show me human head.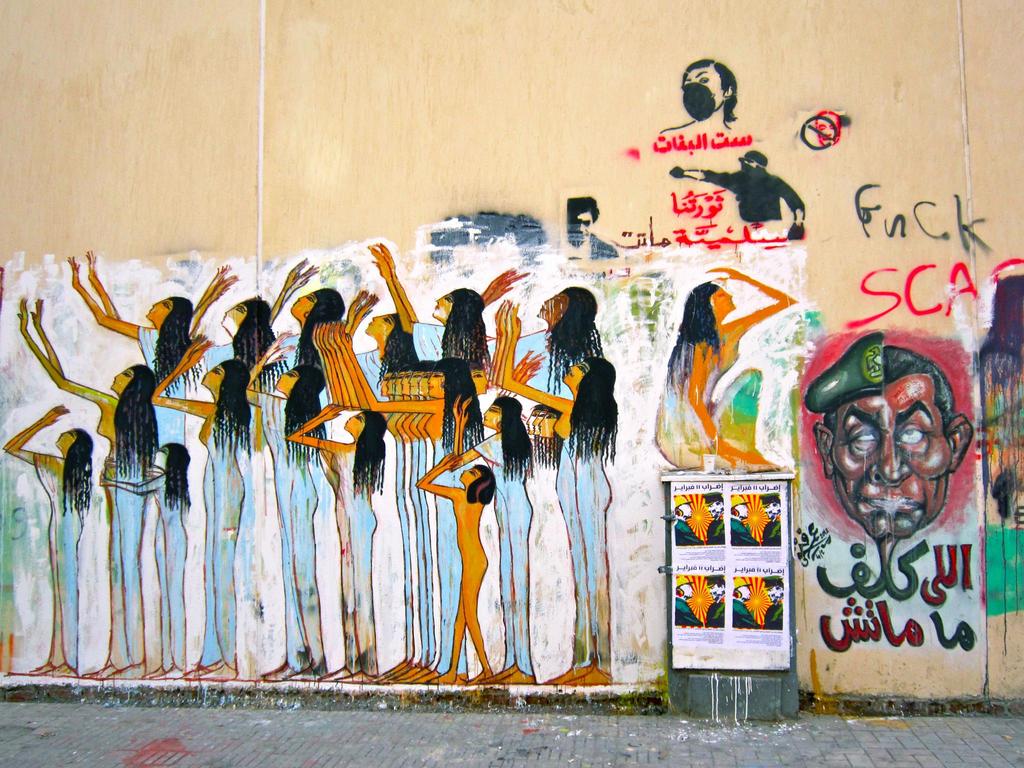
human head is here: [left=483, top=395, right=523, bottom=433].
